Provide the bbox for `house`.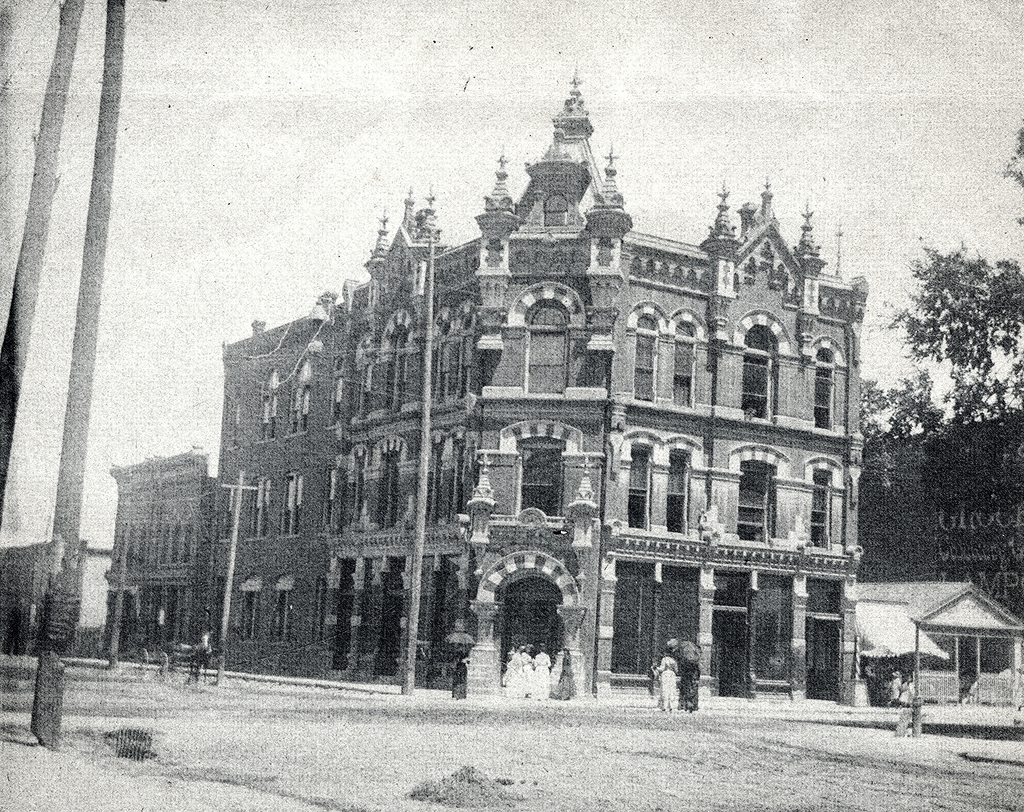
100, 445, 212, 668.
